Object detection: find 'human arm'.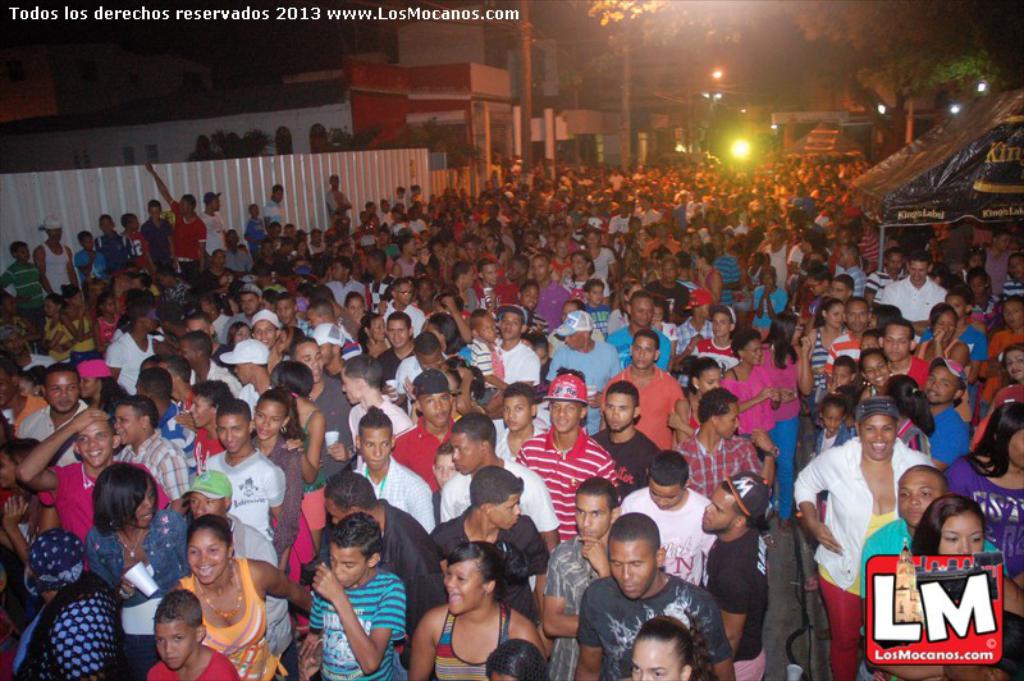
box(754, 282, 767, 319).
